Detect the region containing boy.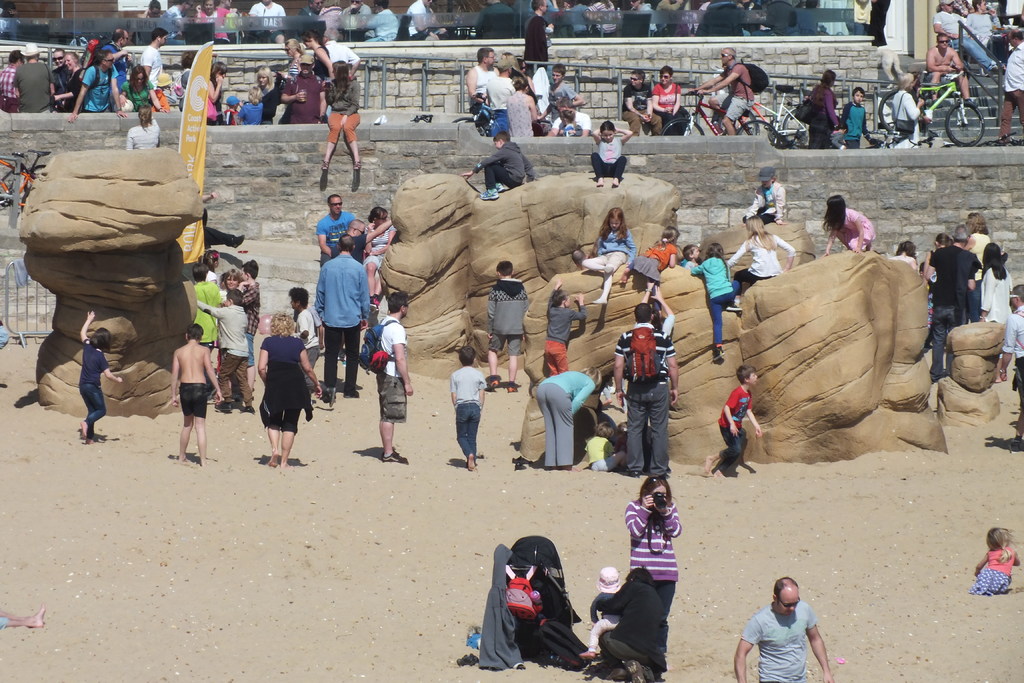
box=[237, 259, 260, 364].
